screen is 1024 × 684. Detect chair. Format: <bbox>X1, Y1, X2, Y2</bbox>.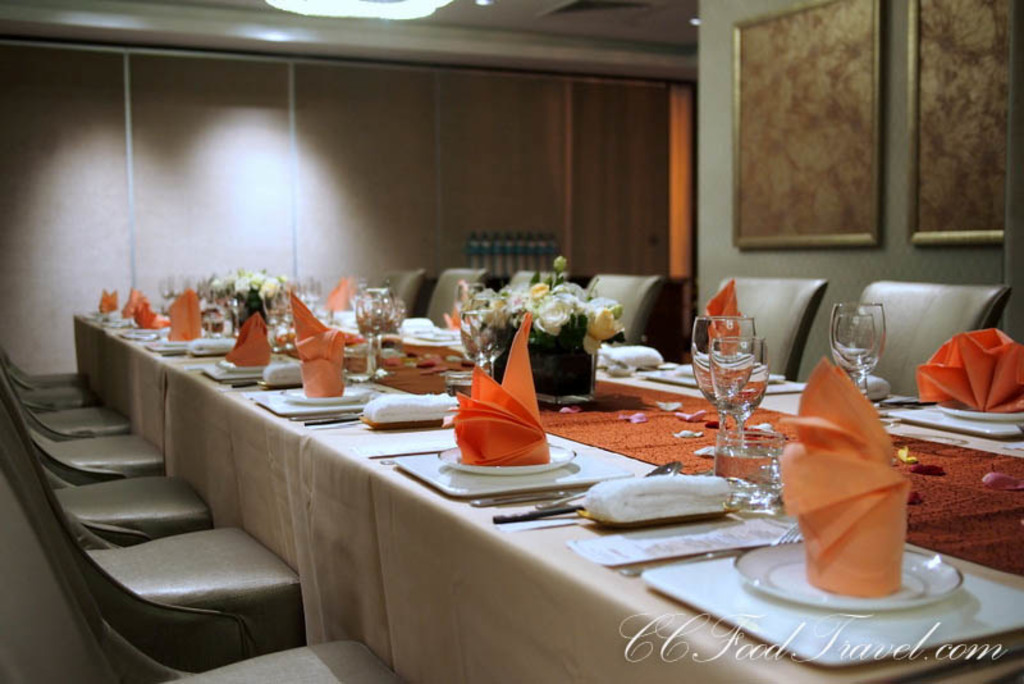
<bbox>353, 268, 424, 314</bbox>.
